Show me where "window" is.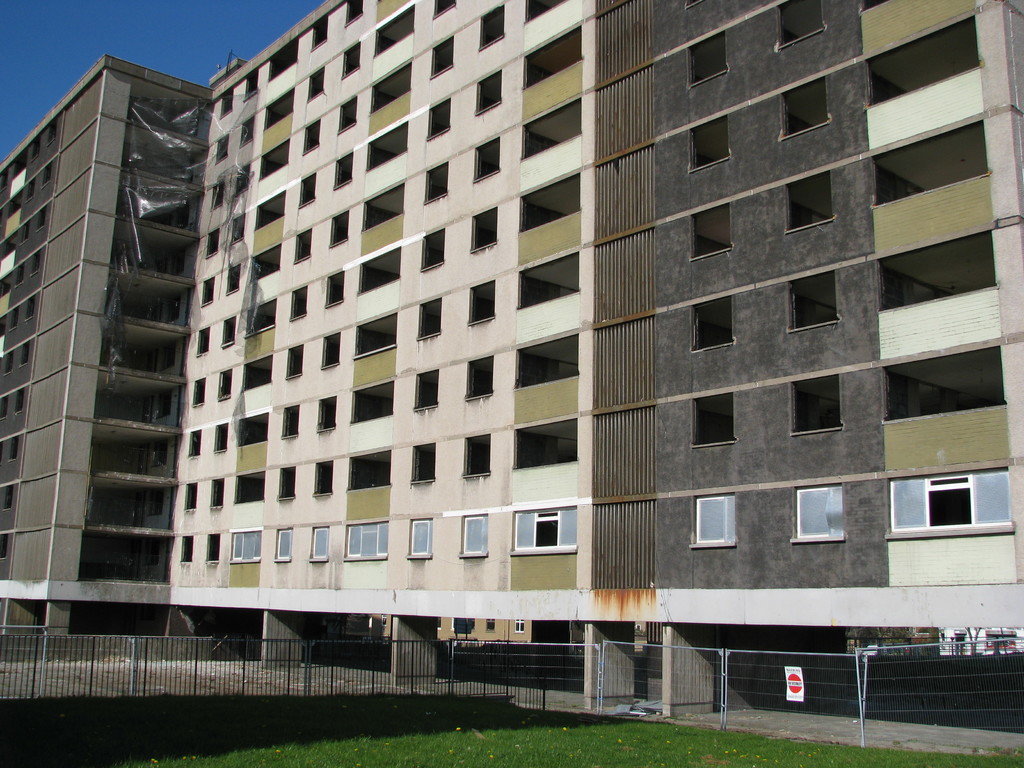
"window" is at {"x1": 463, "y1": 516, "x2": 492, "y2": 553}.
